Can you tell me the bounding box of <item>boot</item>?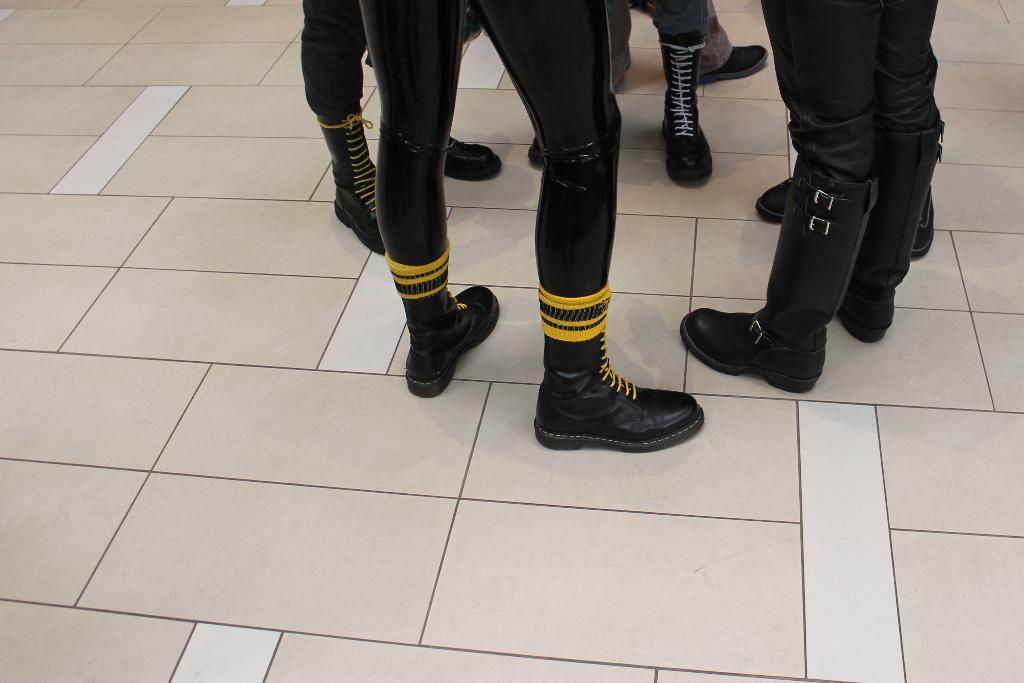
box=[404, 279, 501, 396].
